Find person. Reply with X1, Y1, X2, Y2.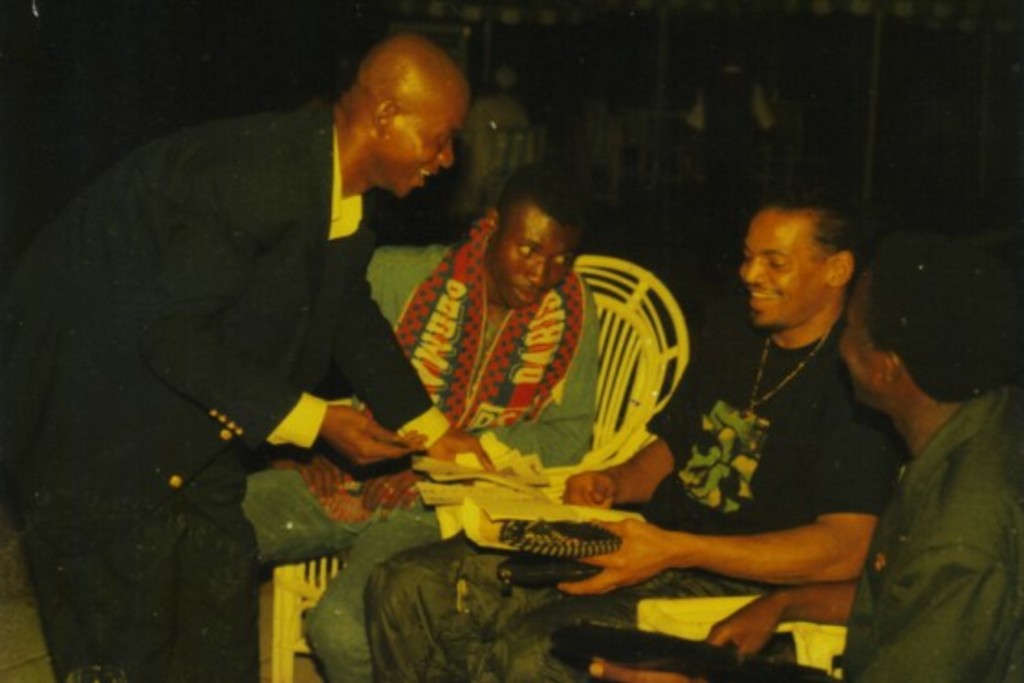
238, 163, 601, 681.
